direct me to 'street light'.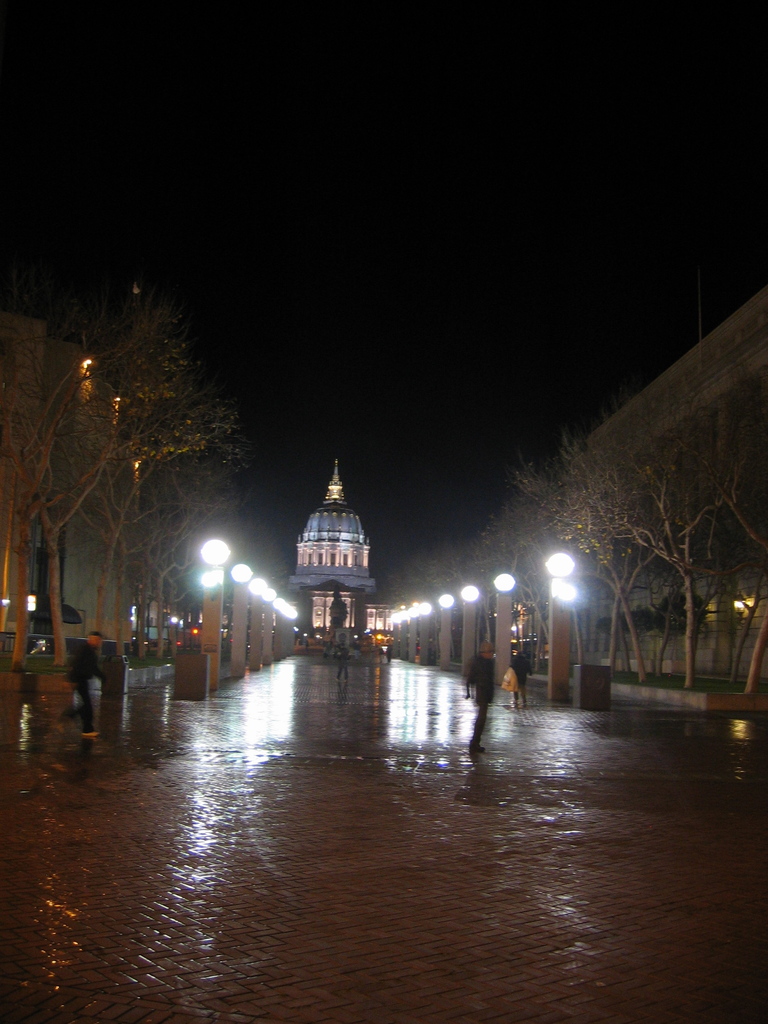
Direction: 459, 584, 480, 676.
